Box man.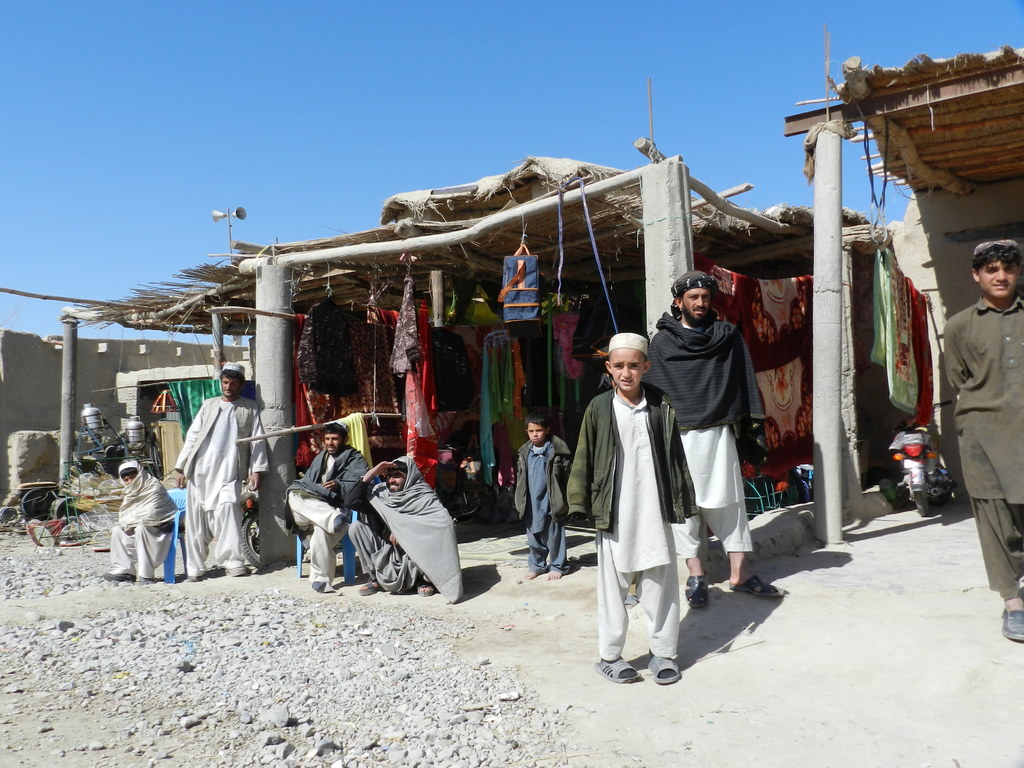
detection(936, 217, 1023, 658).
